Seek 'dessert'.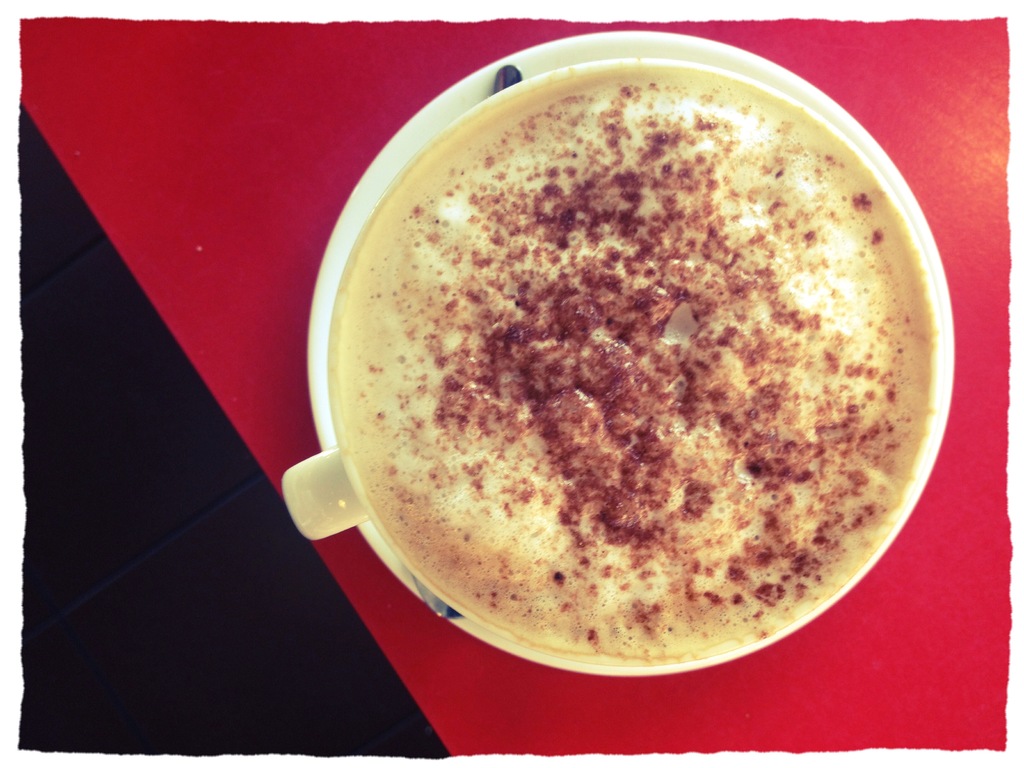
detection(339, 64, 938, 664).
